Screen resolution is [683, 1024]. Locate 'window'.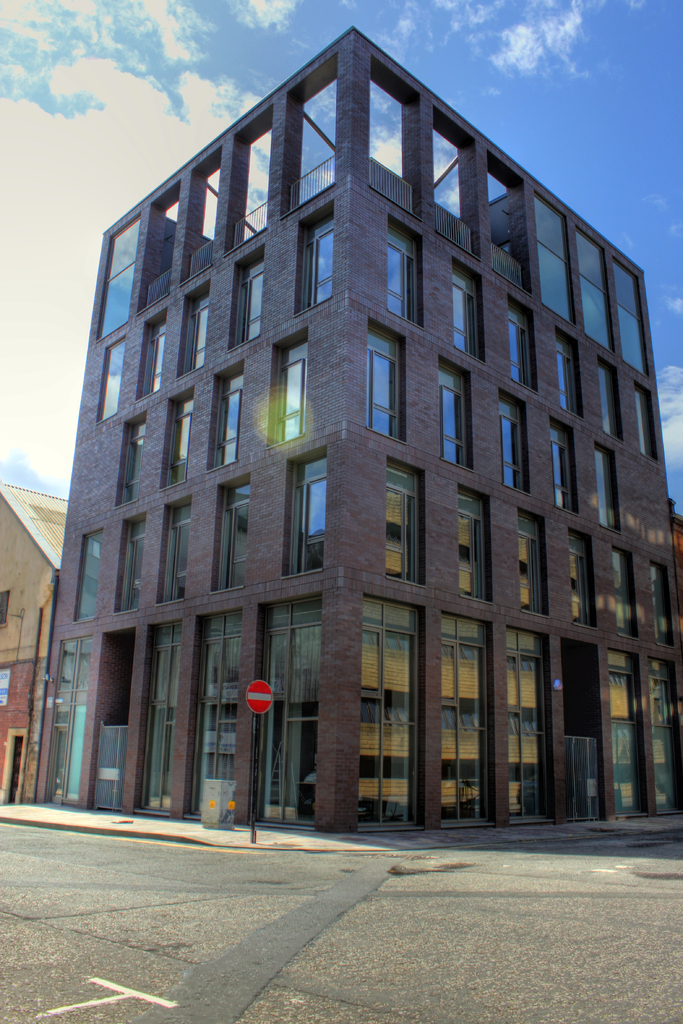
left=596, top=357, right=627, bottom=446.
